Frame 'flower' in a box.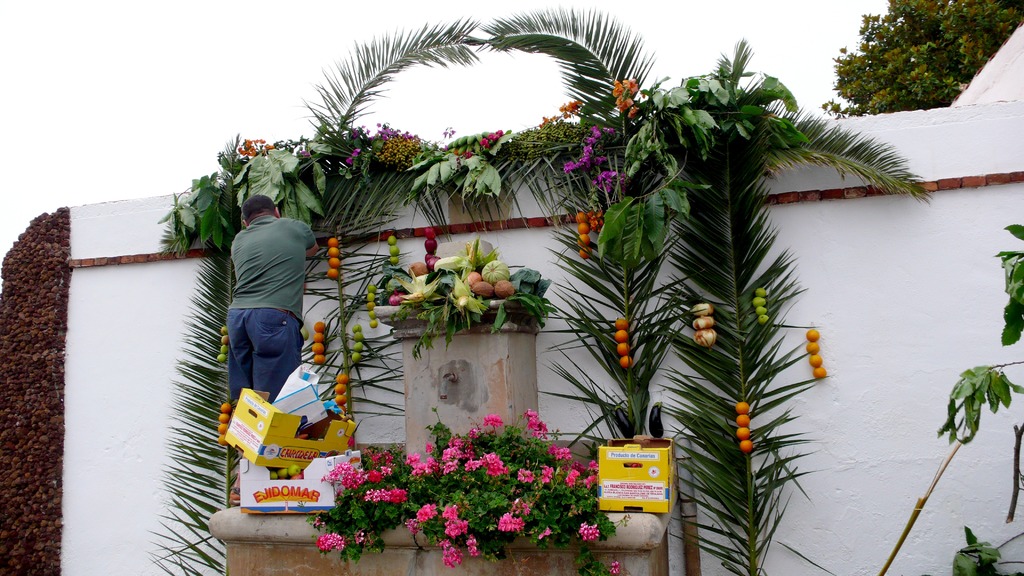
l=300, t=151, r=307, b=157.
